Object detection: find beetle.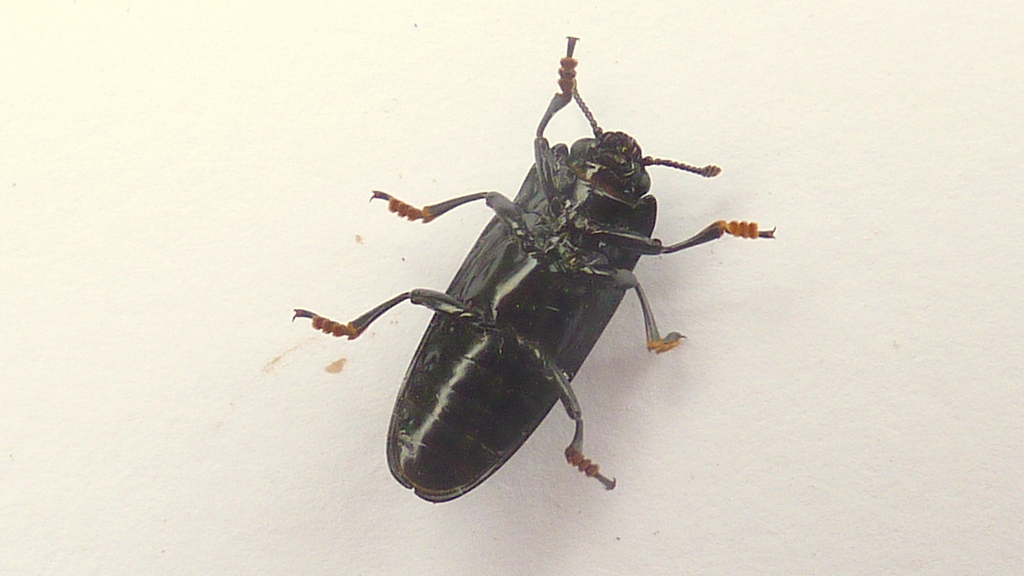
(x1=284, y1=43, x2=774, y2=490).
